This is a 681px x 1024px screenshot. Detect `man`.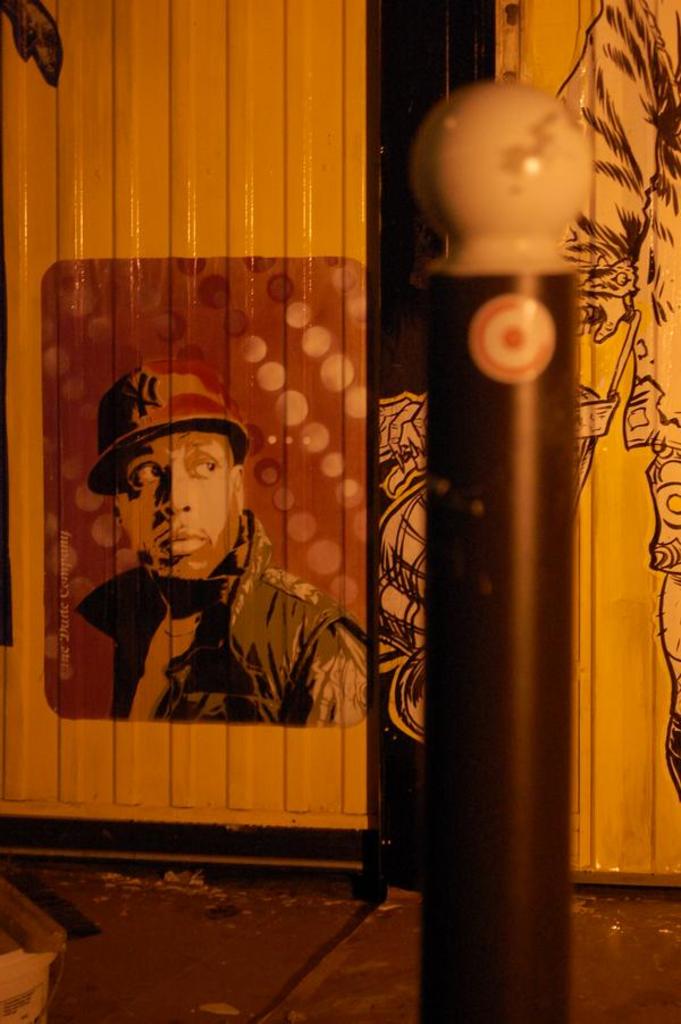
[x1=61, y1=376, x2=354, y2=750].
